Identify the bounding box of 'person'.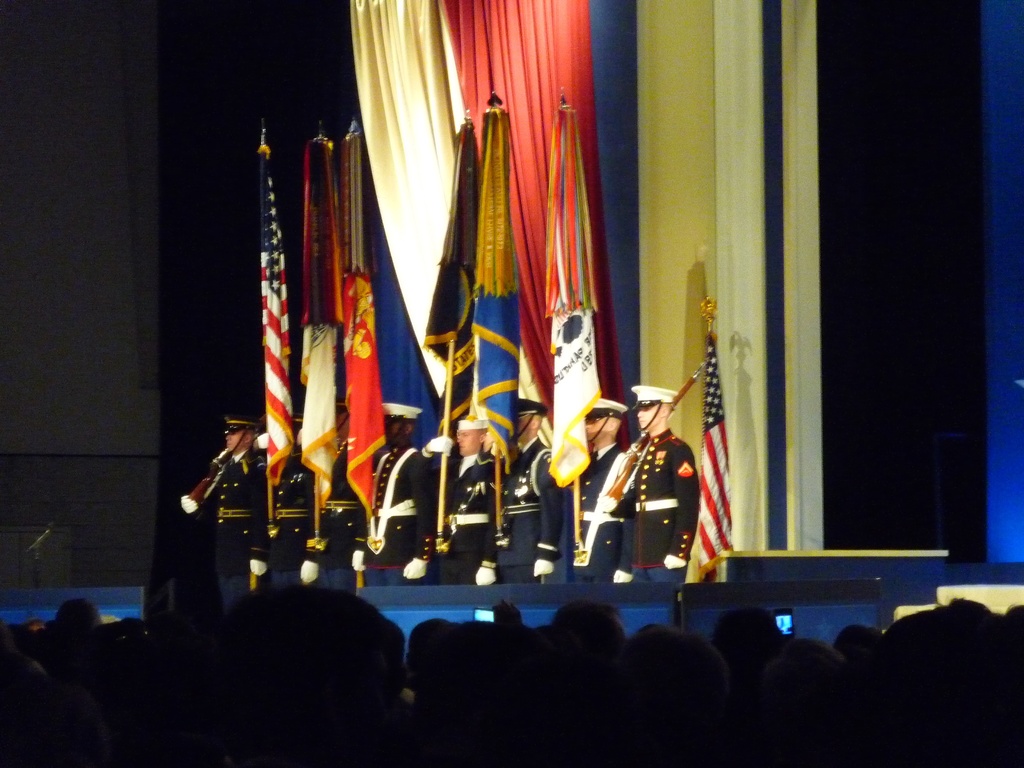
469/397/562/584.
